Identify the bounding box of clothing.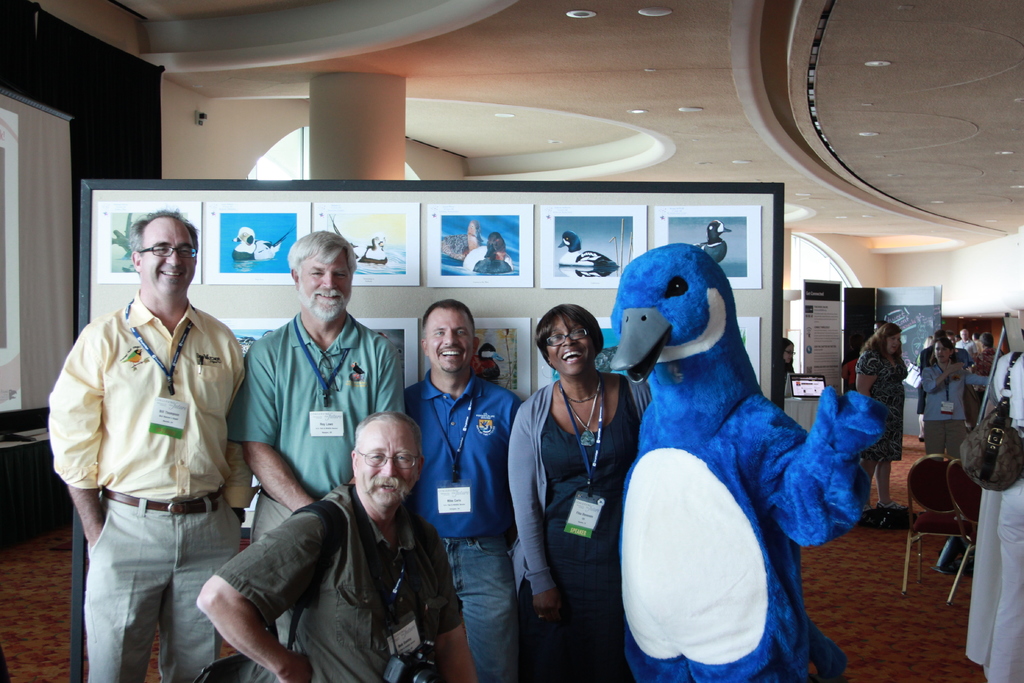
(921,363,990,459).
